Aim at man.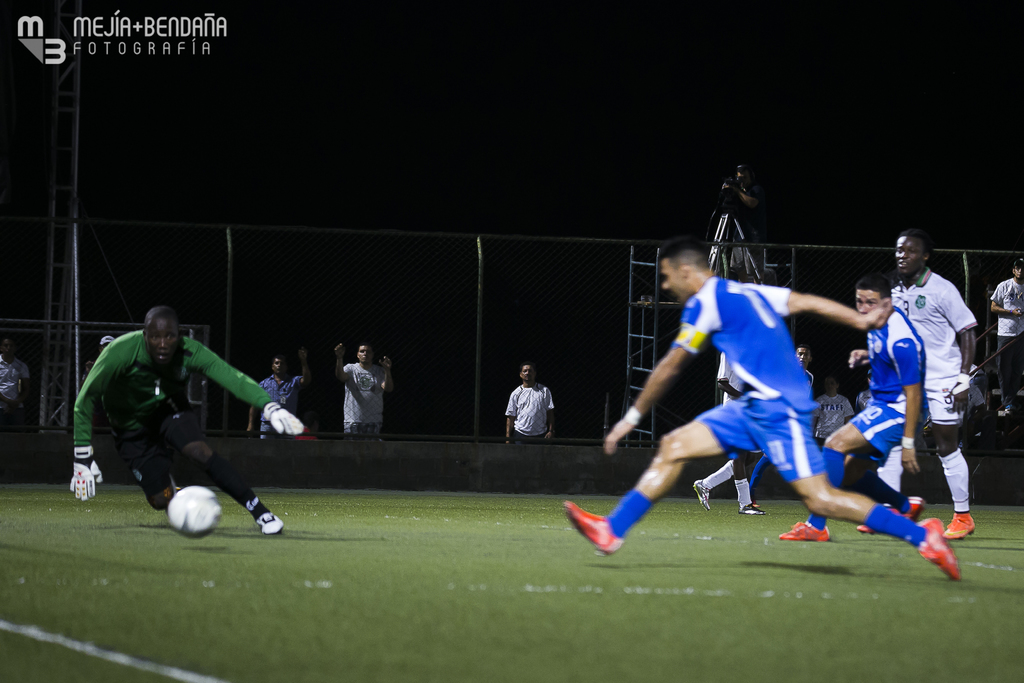
Aimed at [0,334,28,409].
